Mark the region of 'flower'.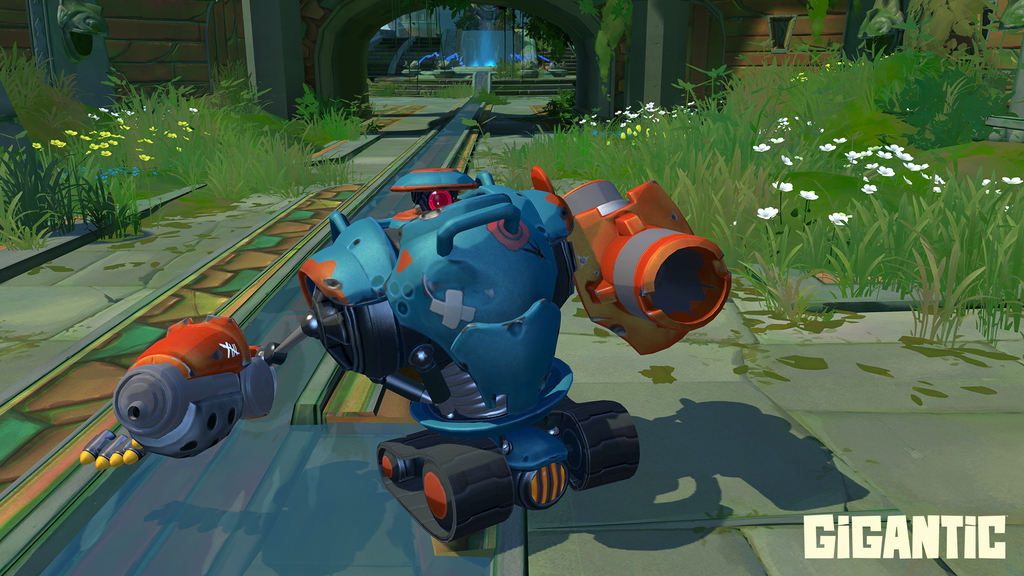
Region: {"left": 96, "top": 141, "right": 108, "bottom": 147}.
